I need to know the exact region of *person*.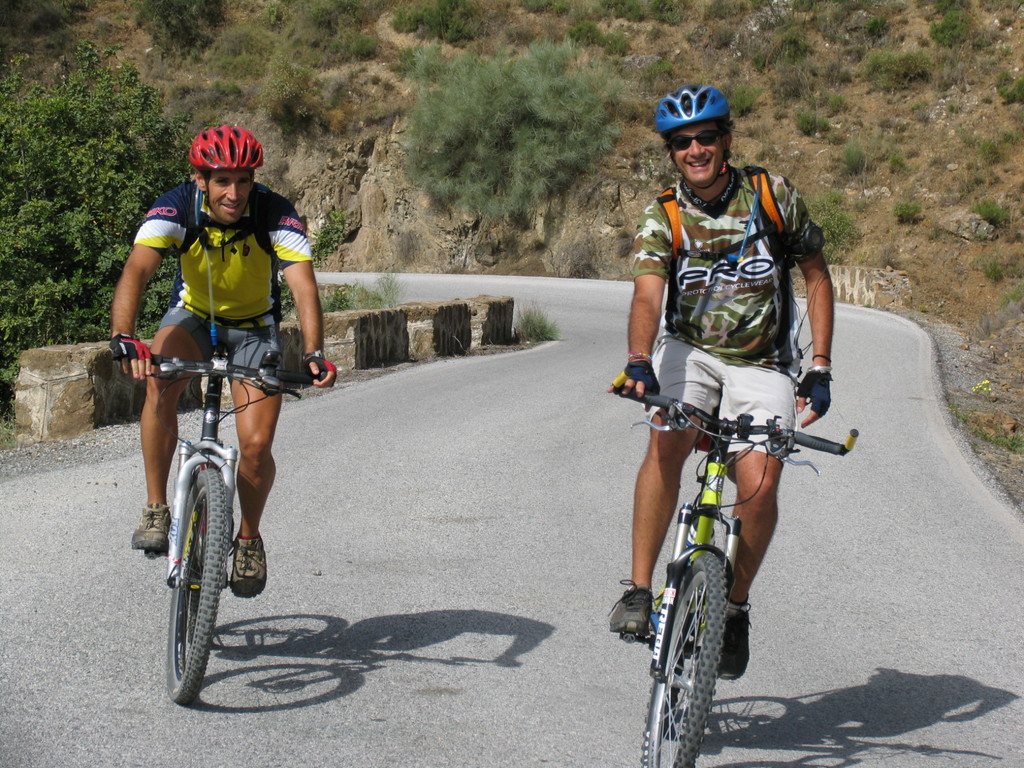
Region: pyautogui.locateOnScreen(619, 86, 863, 663).
